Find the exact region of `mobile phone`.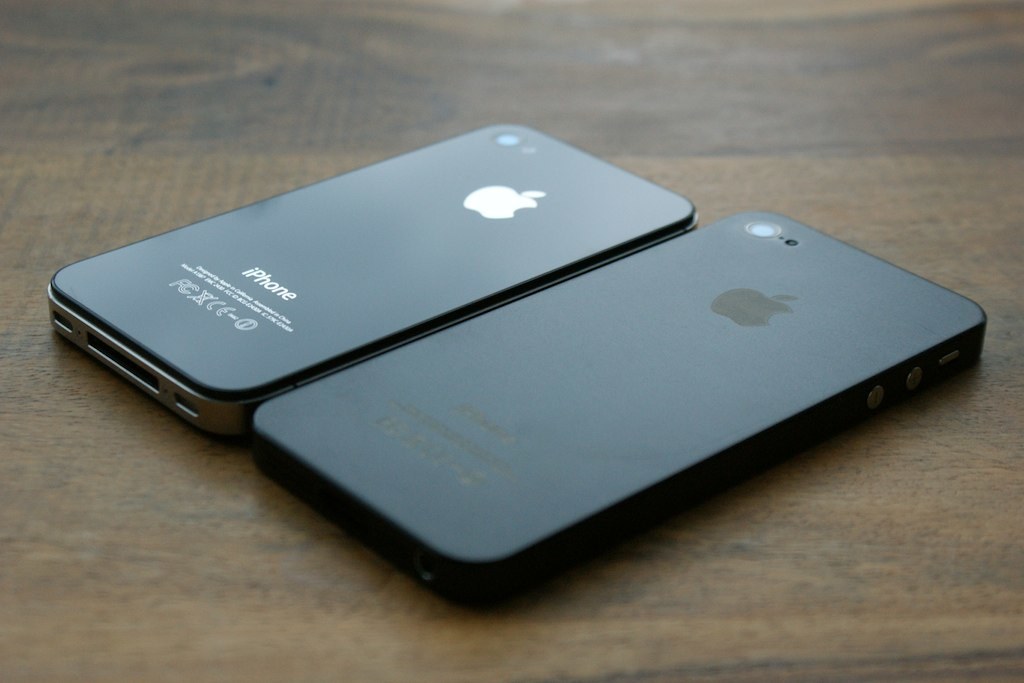
Exact region: bbox(47, 123, 700, 441).
